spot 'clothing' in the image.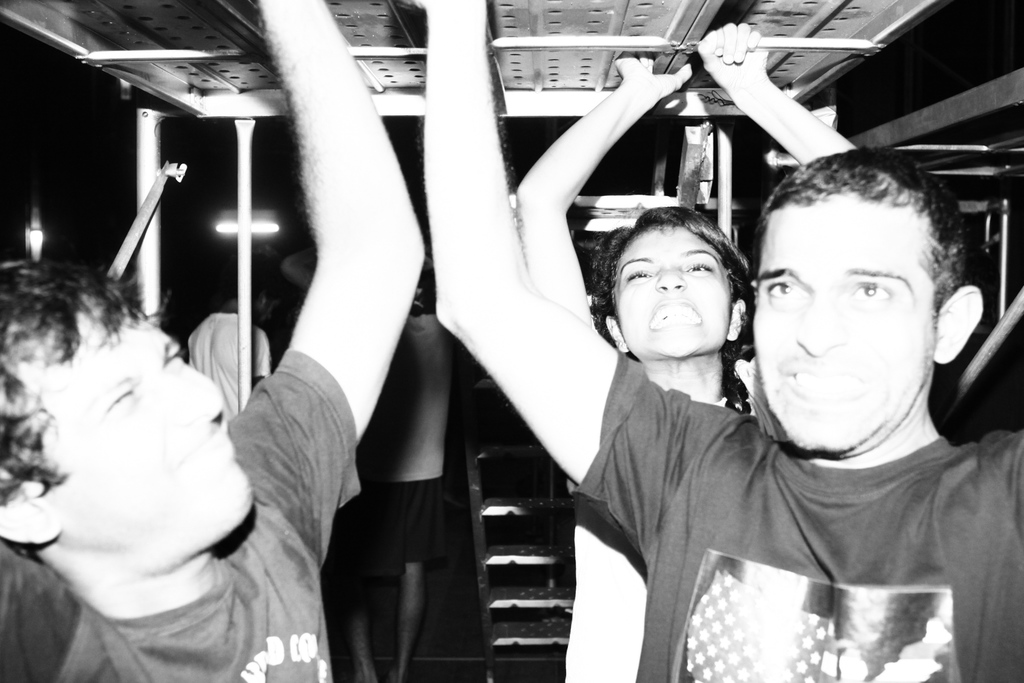
'clothing' found at [566, 327, 1023, 682].
